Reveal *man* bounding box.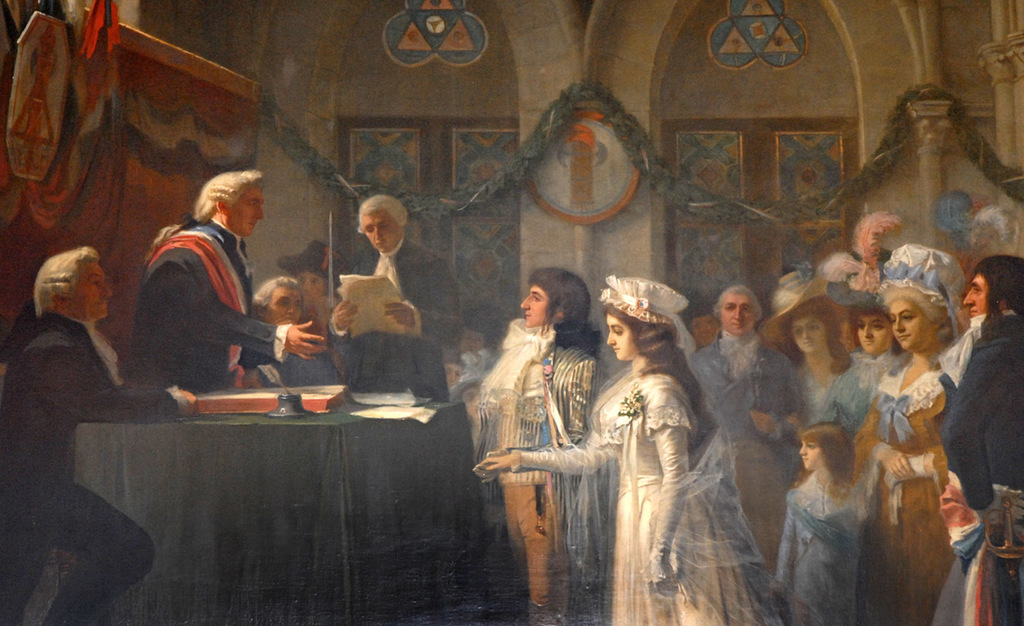
Revealed: crop(931, 262, 1023, 562).
